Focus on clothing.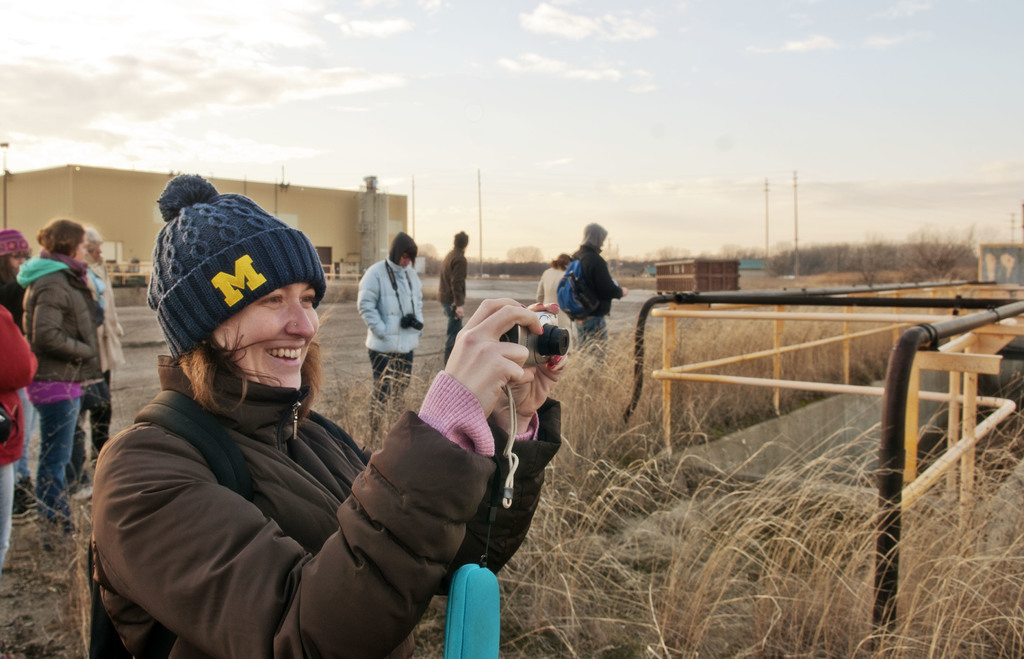
Focused at 355 250 430 442.
